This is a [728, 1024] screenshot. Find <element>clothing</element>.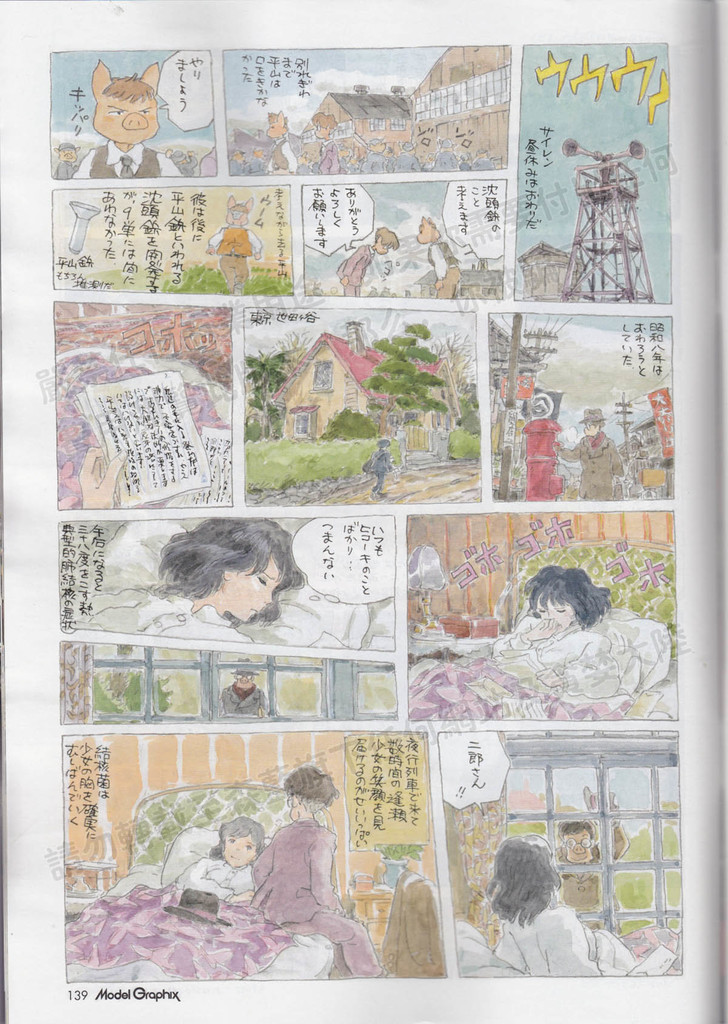
Bounding box: BBox(220, 687, 268, 715).
